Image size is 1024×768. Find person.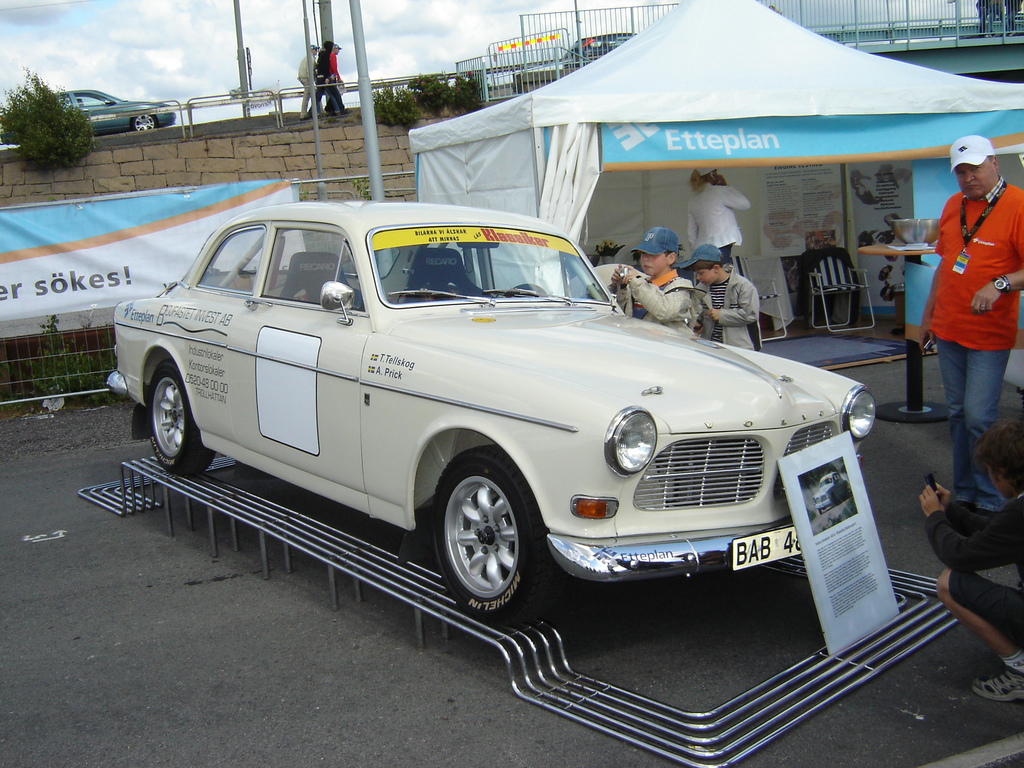
[left=320, top=42, right=351, bottom=114].
